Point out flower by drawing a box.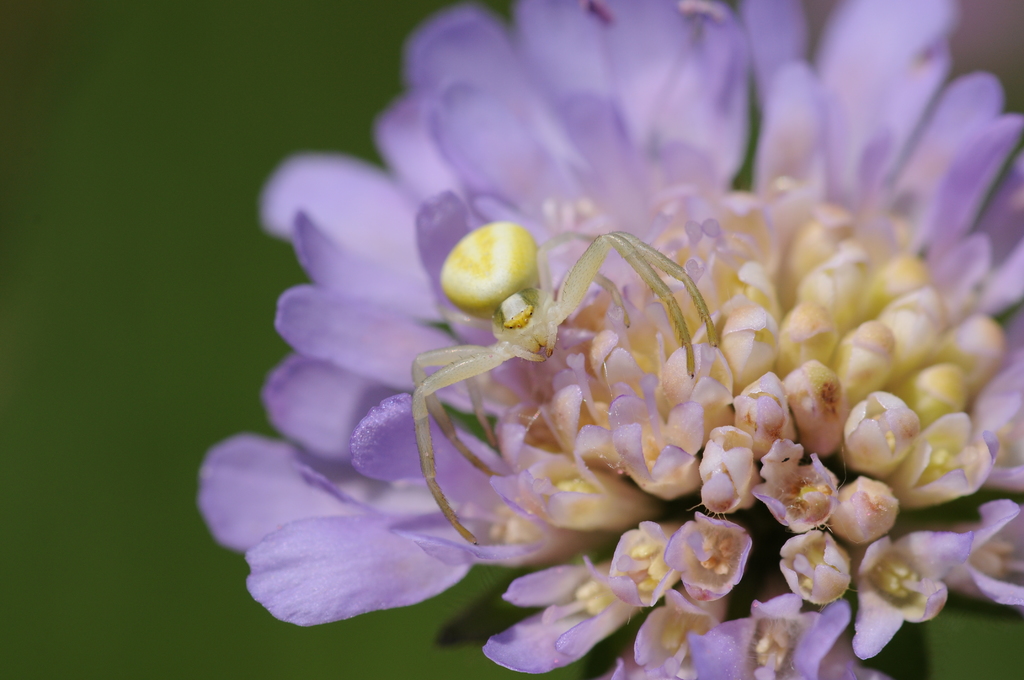
l=188, t=13, r=1023, b=679.
